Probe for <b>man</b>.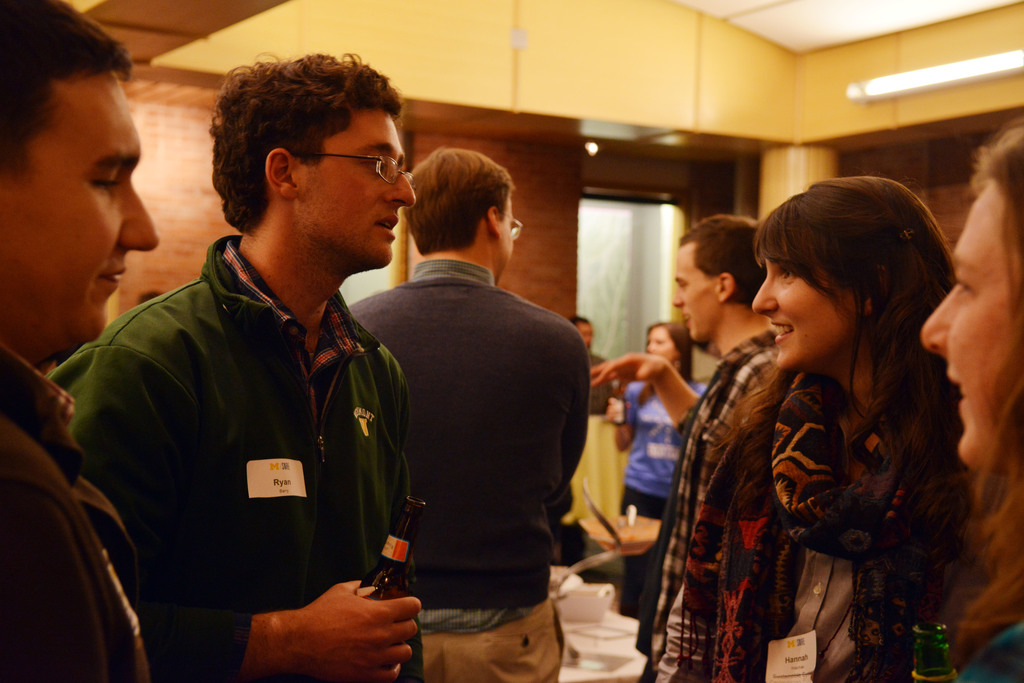
Probe result: l=76, t=55, r=463, b=666.
